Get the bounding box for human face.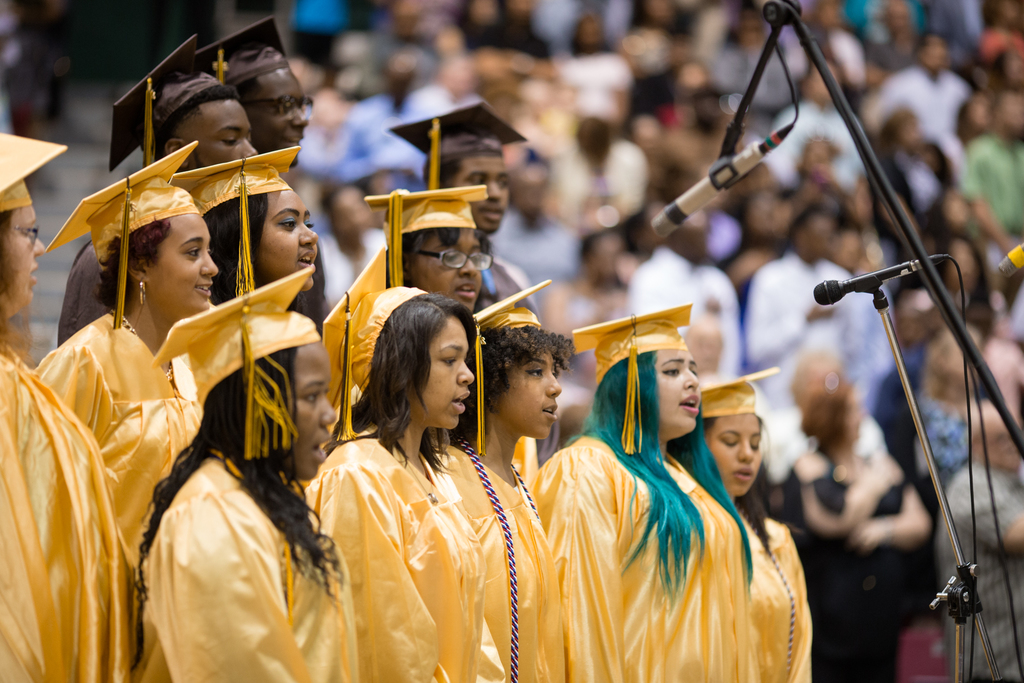
257,190,319,290.
